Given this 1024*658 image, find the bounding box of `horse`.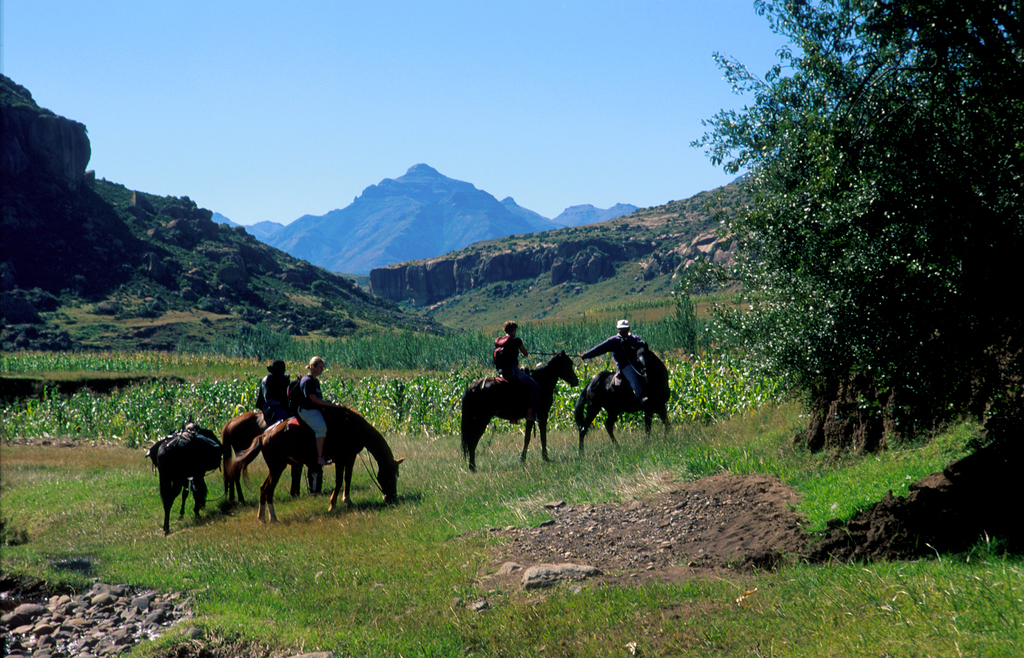
(left=227, top=402, right=404, bottom=522).
